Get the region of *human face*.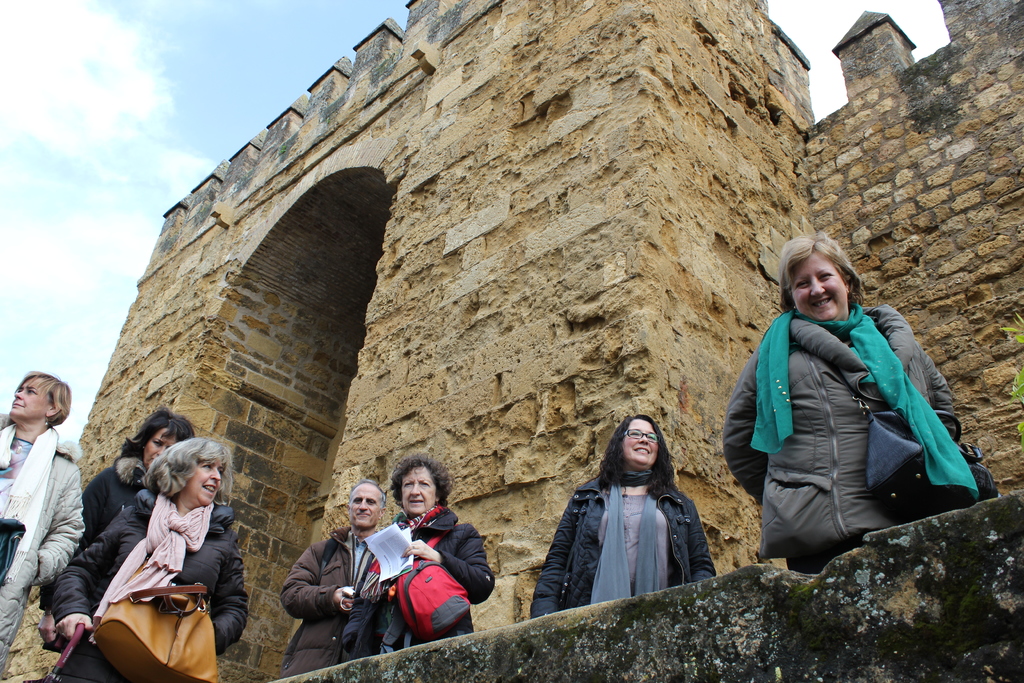
bbox=[794, 255, 844, 318].
